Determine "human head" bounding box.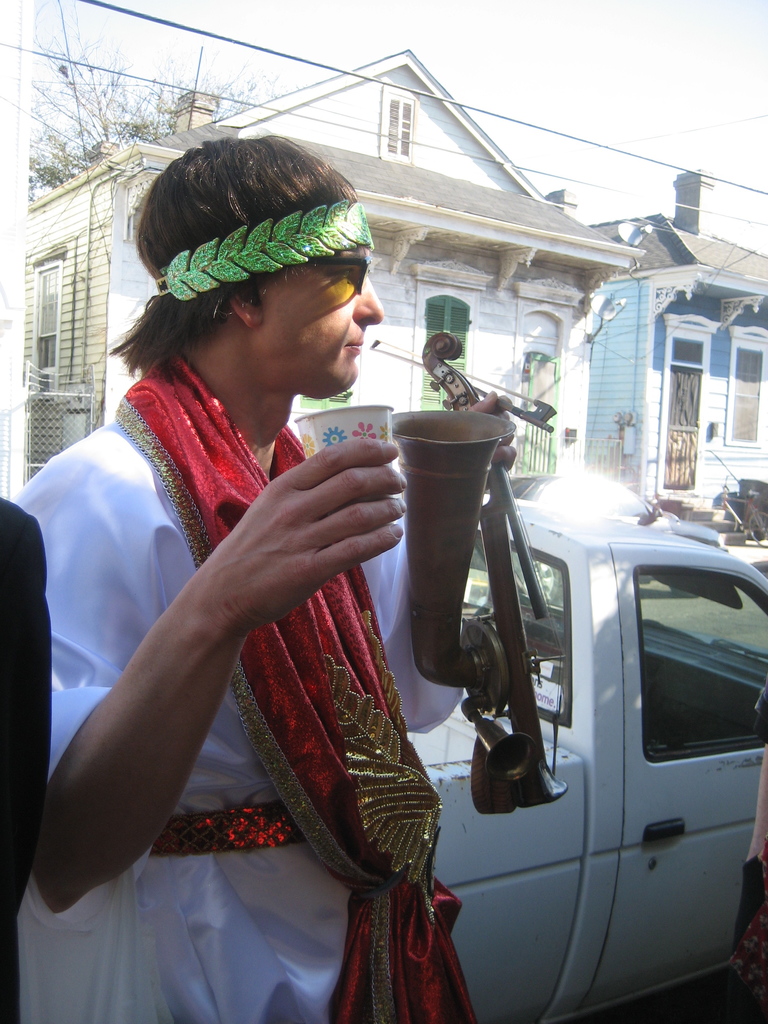
Determined: [x1=104, y1=121, x2=398, y2=407].
